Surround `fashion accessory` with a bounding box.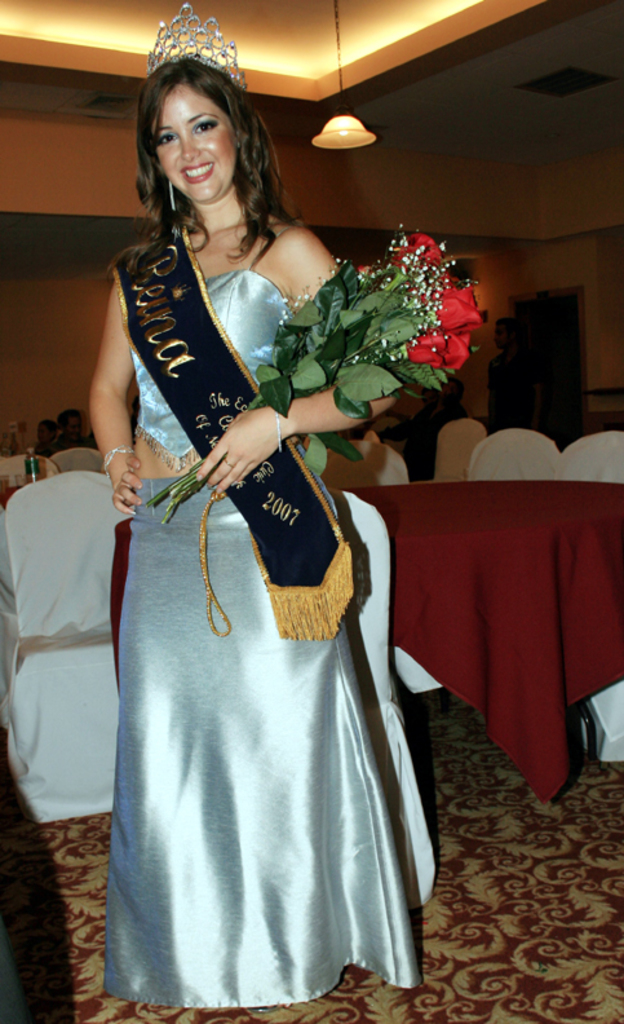
pyautogui.locateOnScreen(102, 446, 133, 467).
